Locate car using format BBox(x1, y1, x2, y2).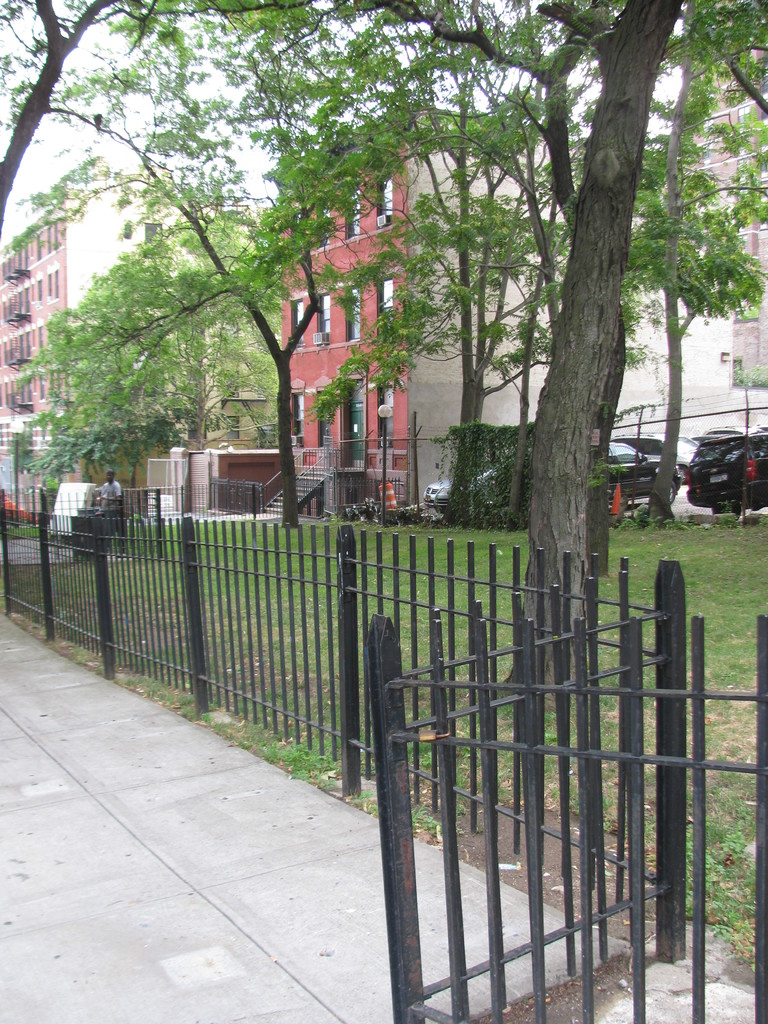
BBox(687, 430, 767, 515).
